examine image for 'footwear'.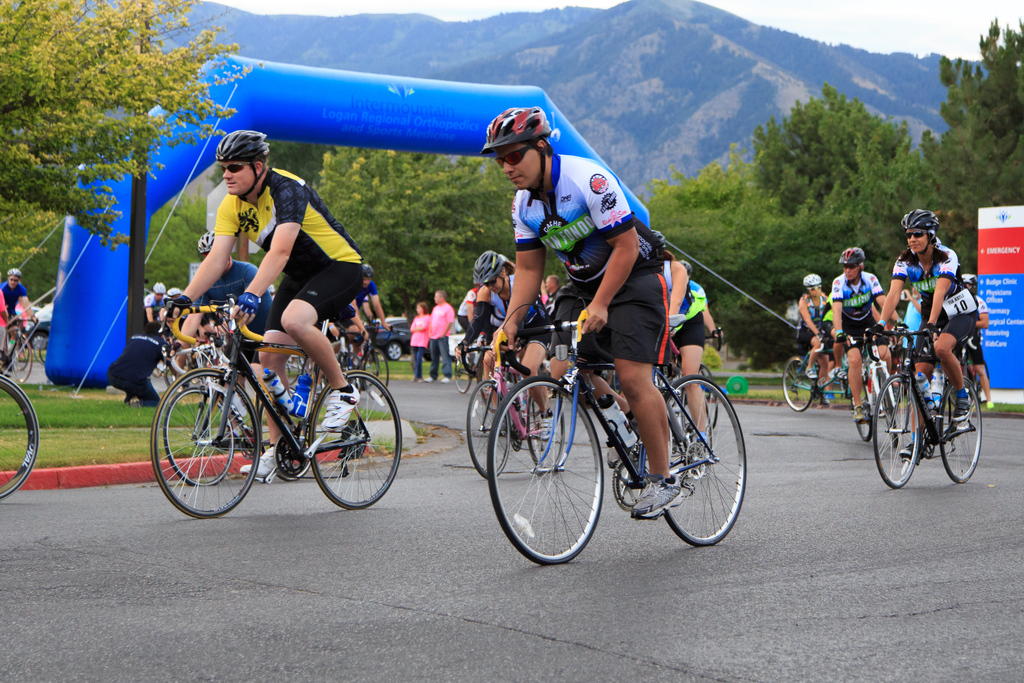
Examination result: region(411, 374, 426, 384).
